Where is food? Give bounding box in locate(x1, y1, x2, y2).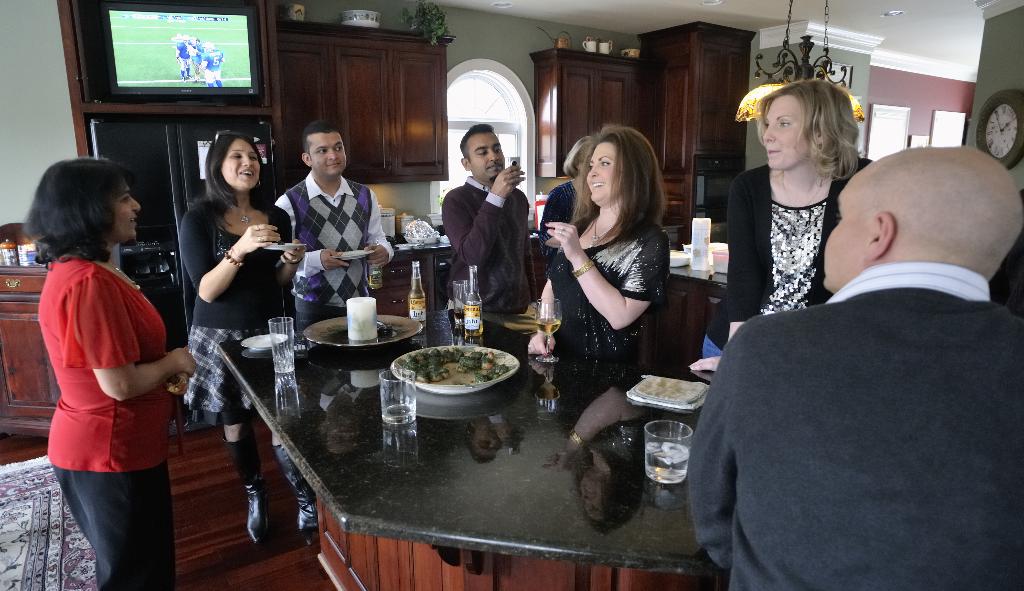
locate(397, 336, 516, 407).
